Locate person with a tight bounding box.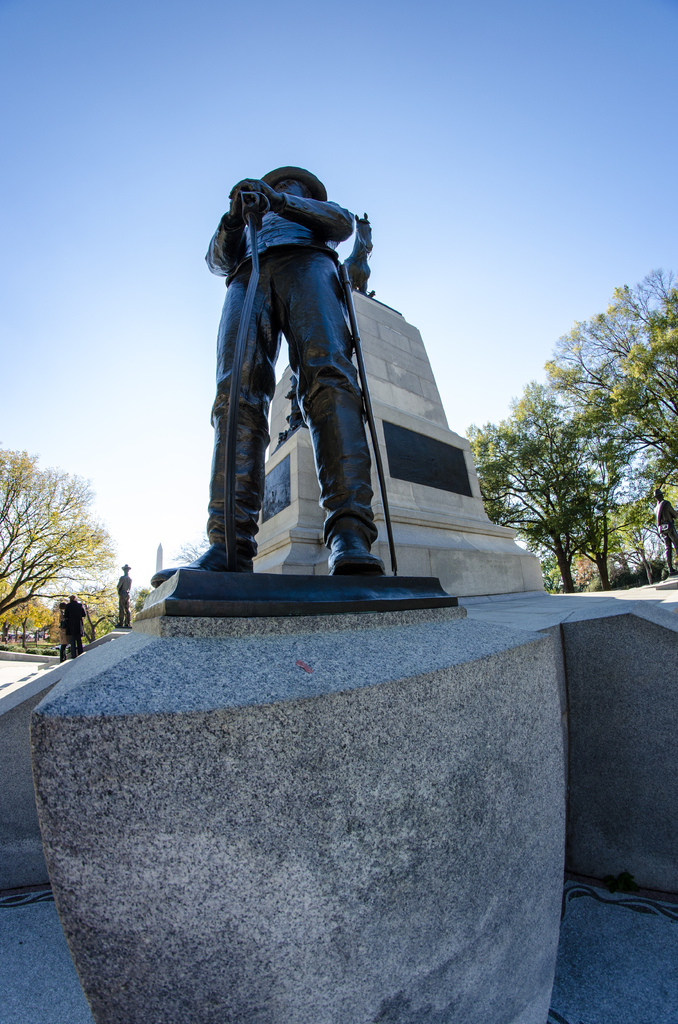
box(652, 490, 677, 572).
